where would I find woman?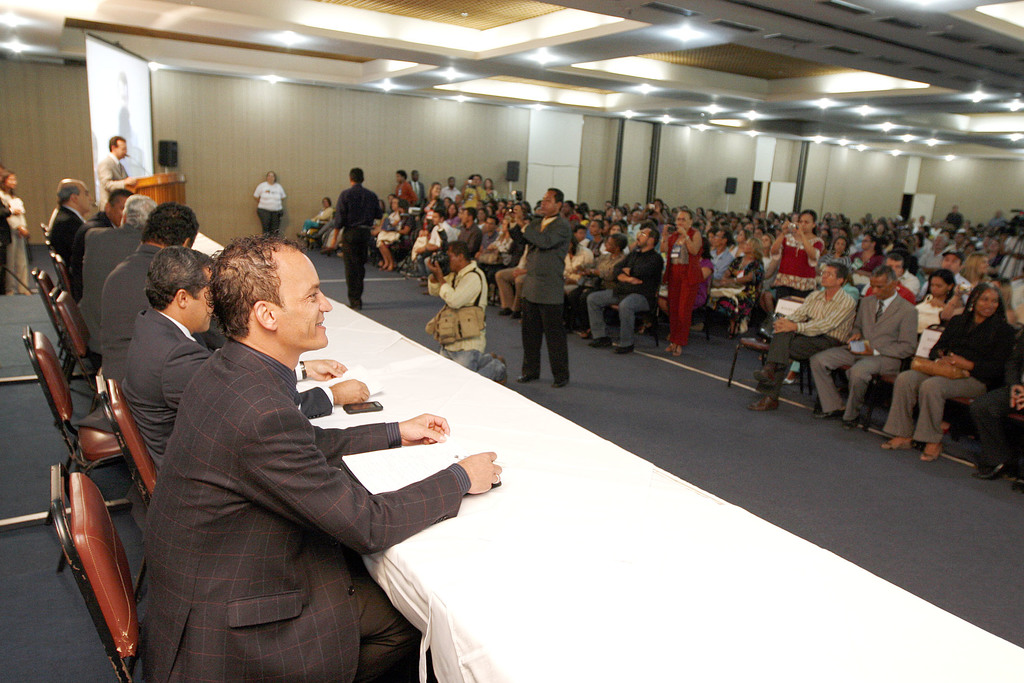
At (x1=905, y1=236, x2=913, y2=249).
